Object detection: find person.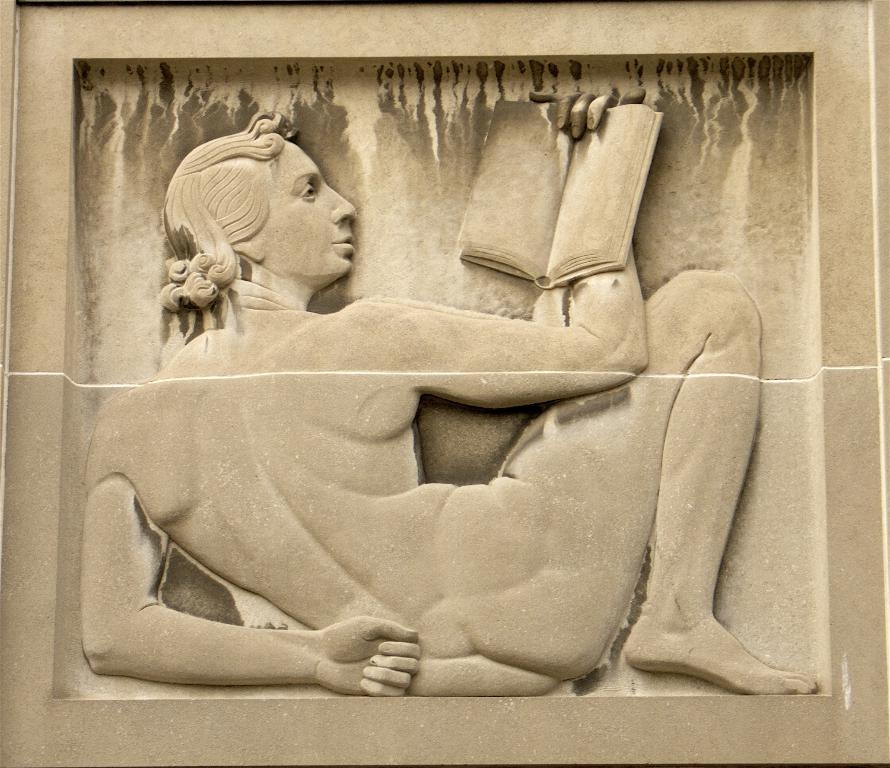
detection(127, 167, 705, 732).
